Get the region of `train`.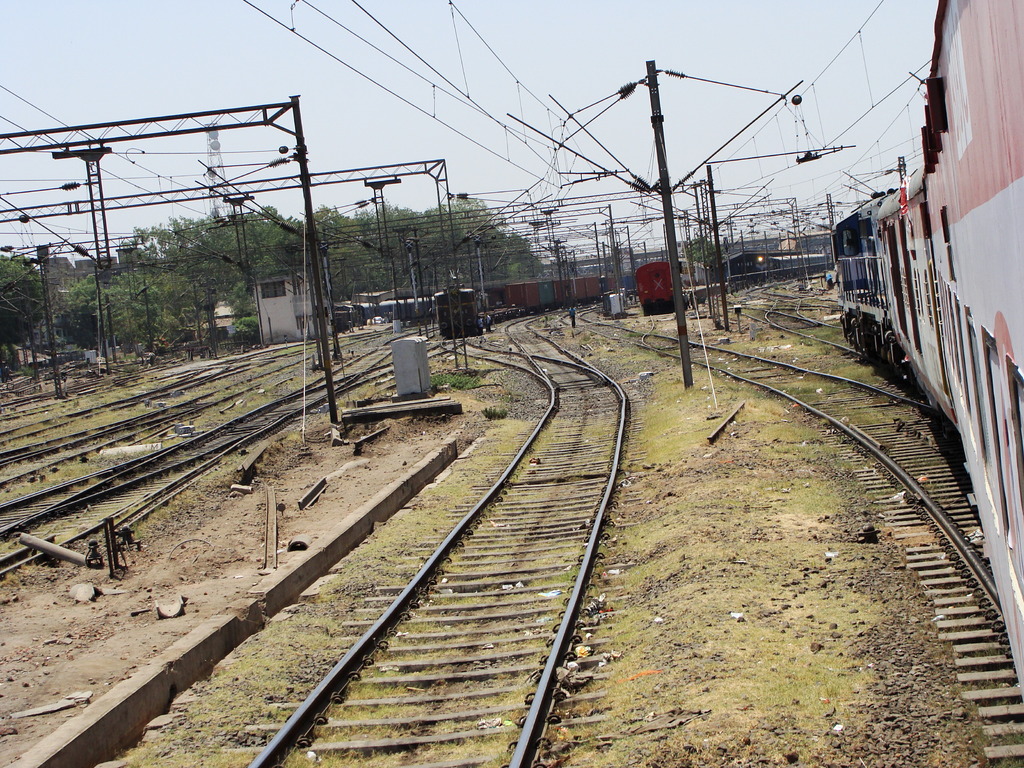
select_region(636, 257, 703, 306).
